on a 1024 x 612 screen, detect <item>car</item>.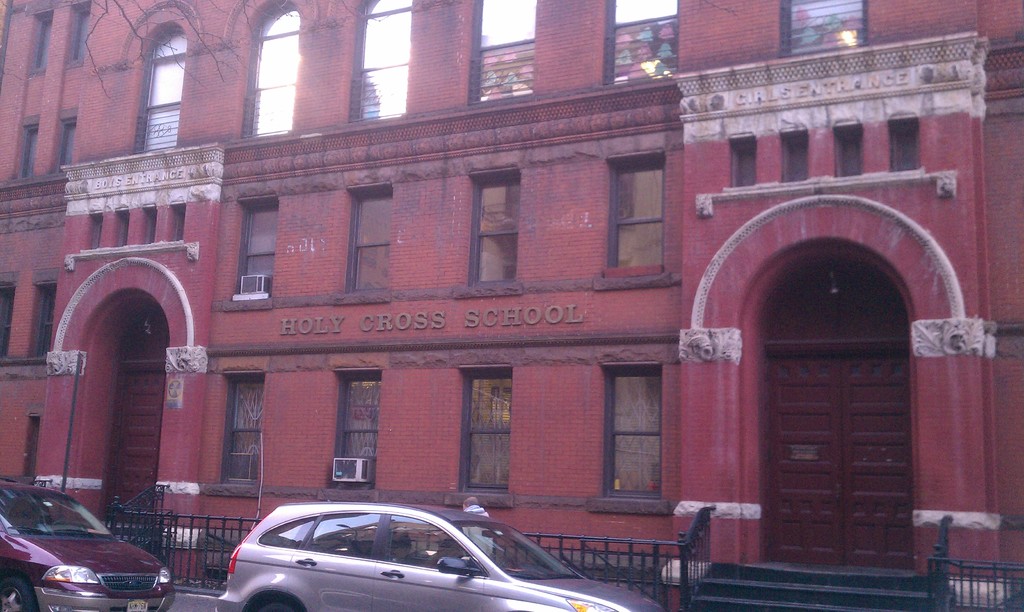
{"left": 0, "top": 478, "right": 179, "bottom": 611}.
